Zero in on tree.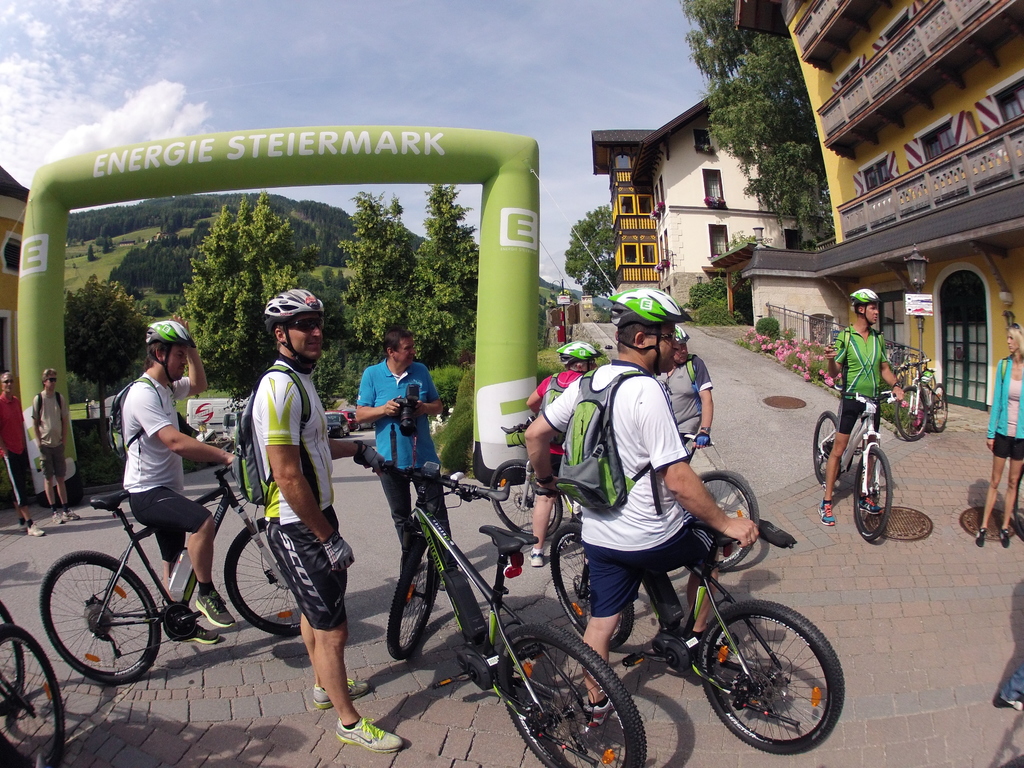
Zeroed in: detection(196, 198, 296, 404).
